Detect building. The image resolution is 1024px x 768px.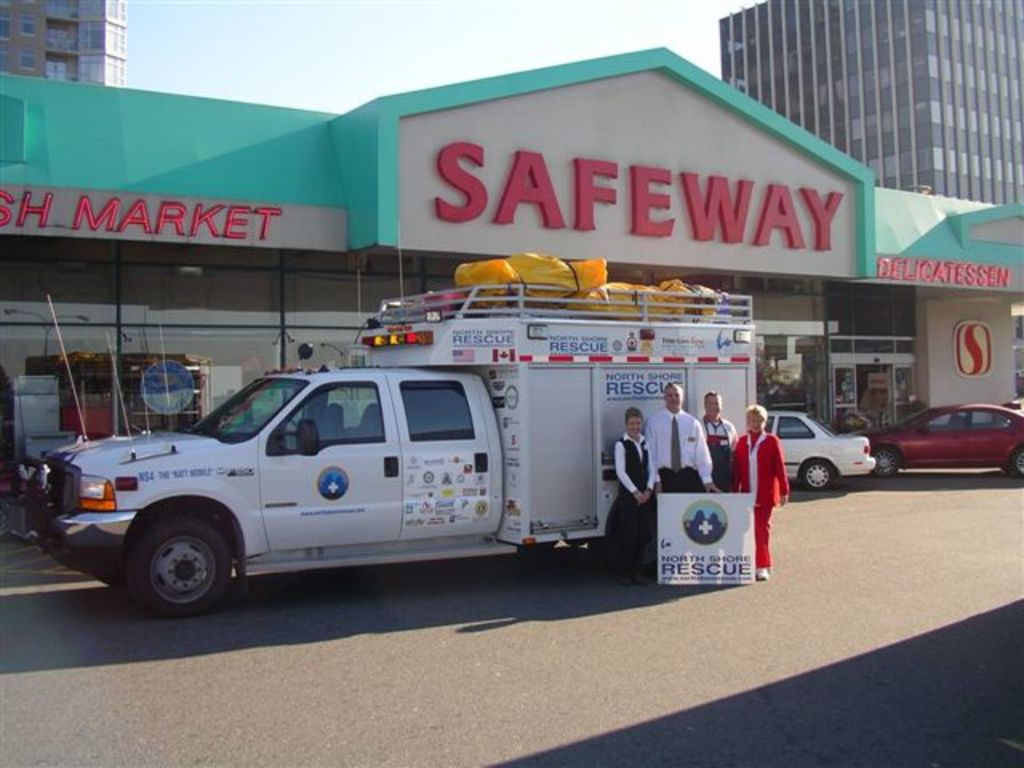
[x1=0, y1=46, x2=1022, y2=518].
